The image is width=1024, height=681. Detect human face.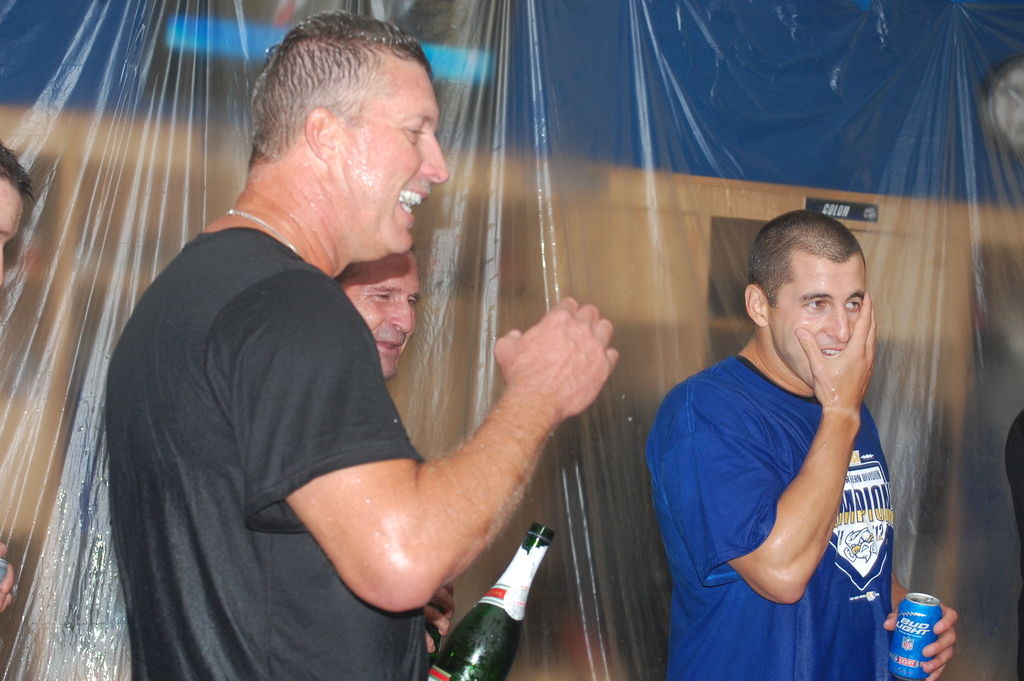
Detection: locate(0, 180, 22, 281).
